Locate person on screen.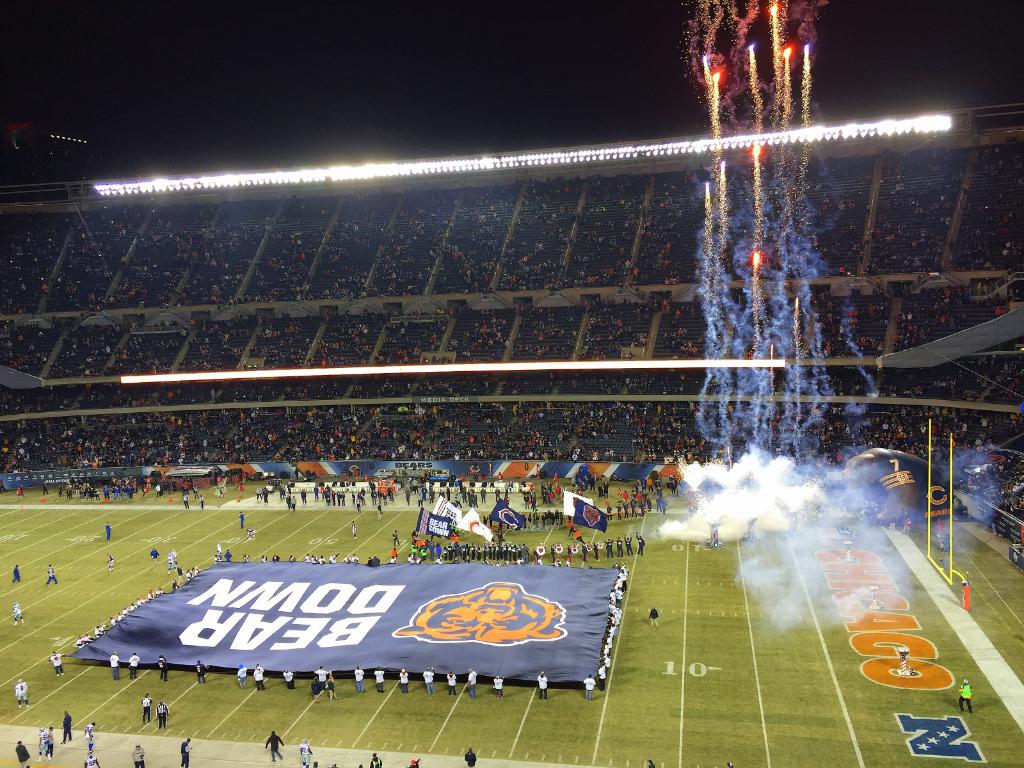
On screen at l=181, t=494, r=190, b=510.
